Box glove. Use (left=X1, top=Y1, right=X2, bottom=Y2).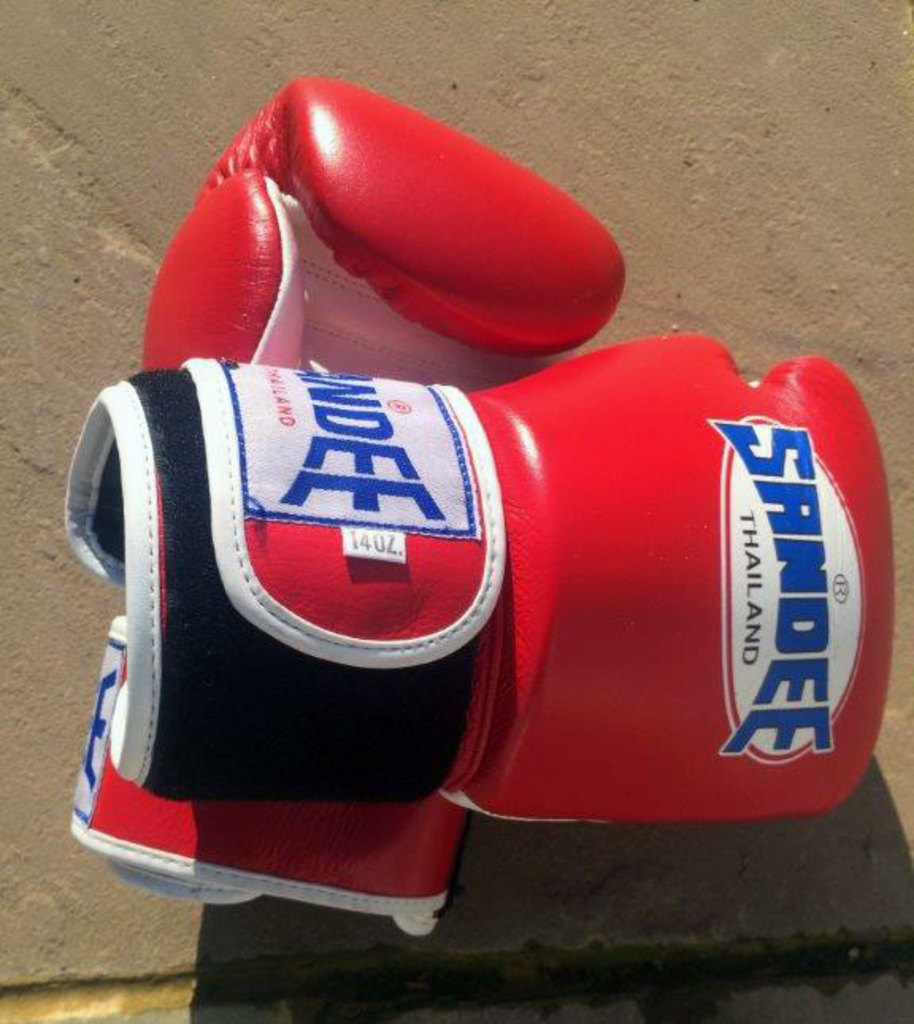
(left=65, top=76, right=611, bottom=946).
